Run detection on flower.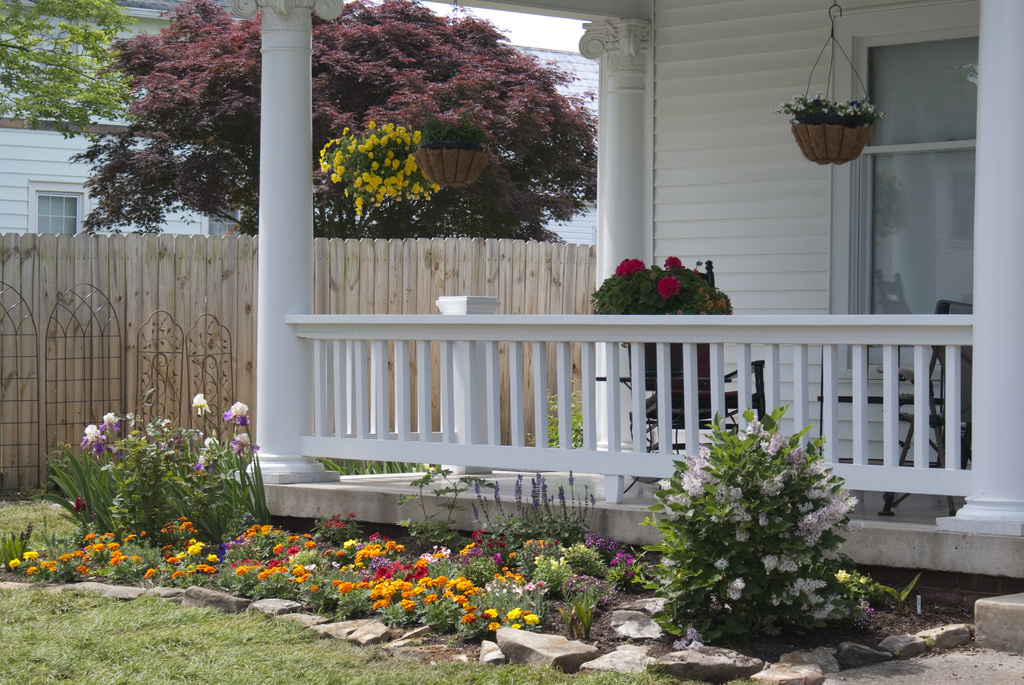
Result: box=[220, 400, 251, 425].
